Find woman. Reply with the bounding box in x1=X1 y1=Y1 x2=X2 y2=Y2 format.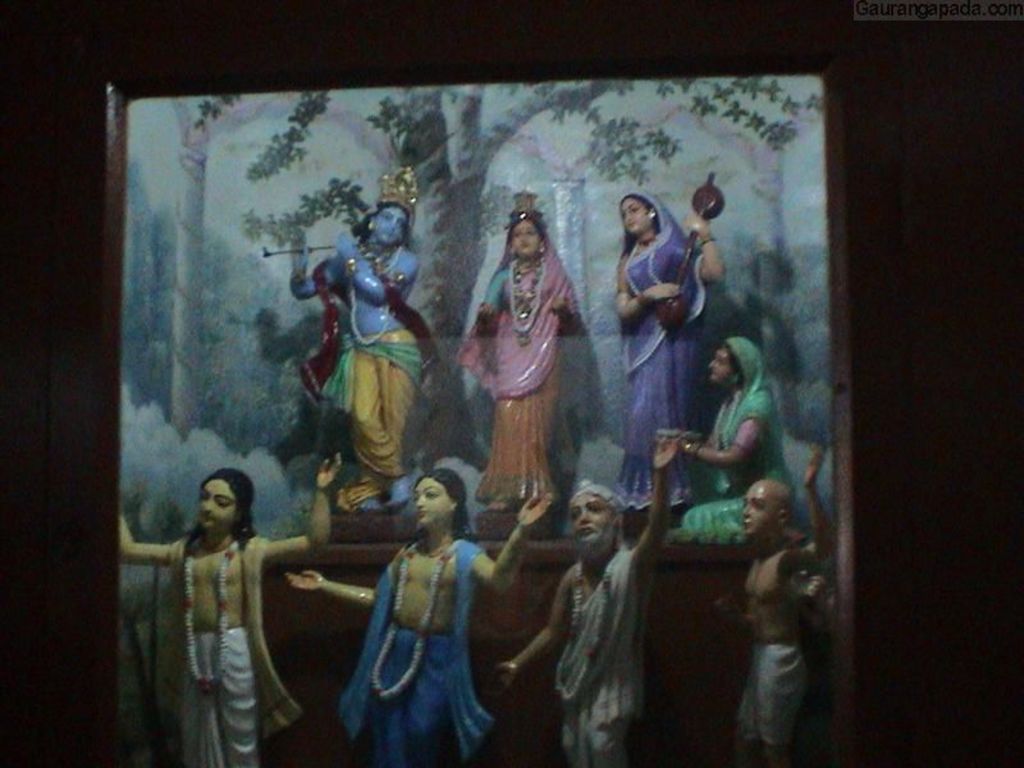
x1=623 y1=189 x2=726 y2=502.
